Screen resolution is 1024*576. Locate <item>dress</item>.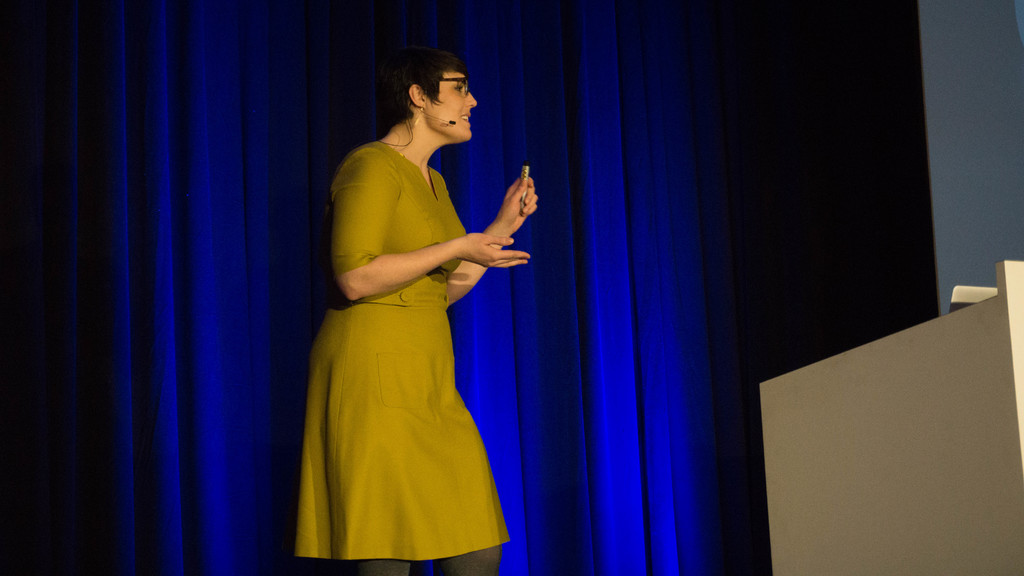
box=[294, 140, 508, 562].
